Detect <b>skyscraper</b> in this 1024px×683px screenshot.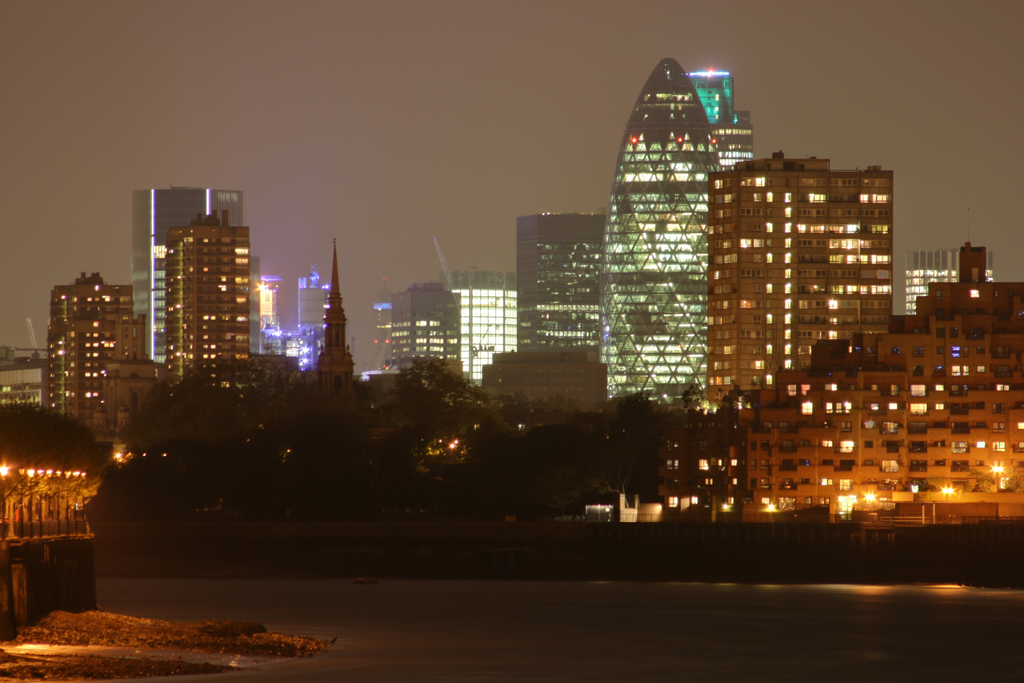
Detection: locate(906, 247, 997, 314).
